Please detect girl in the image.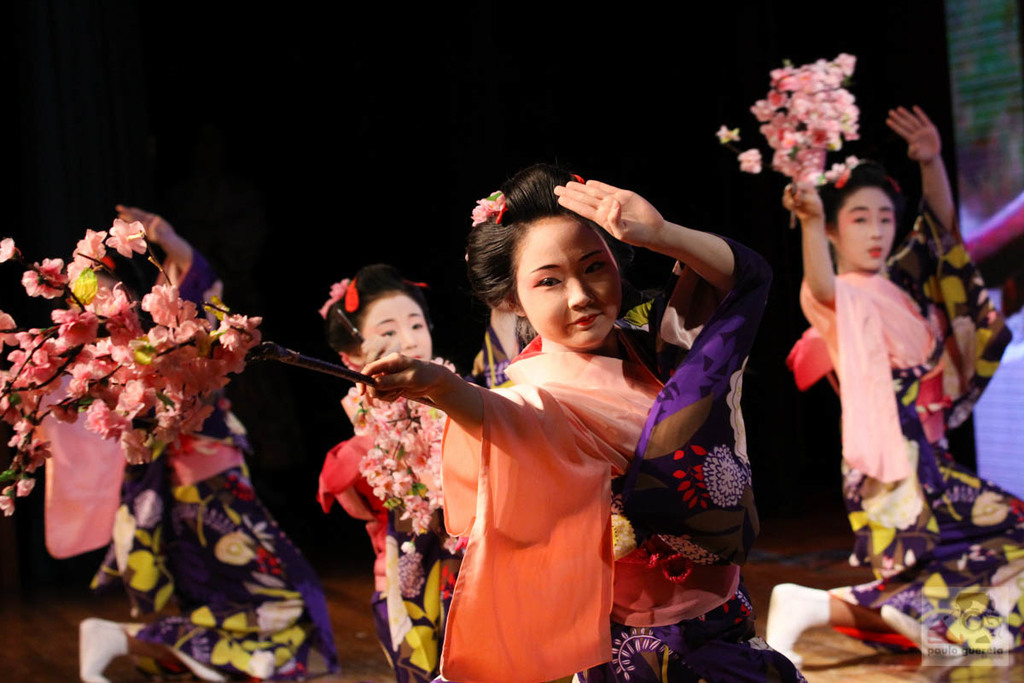
box=[78, 200, 335, 682].
